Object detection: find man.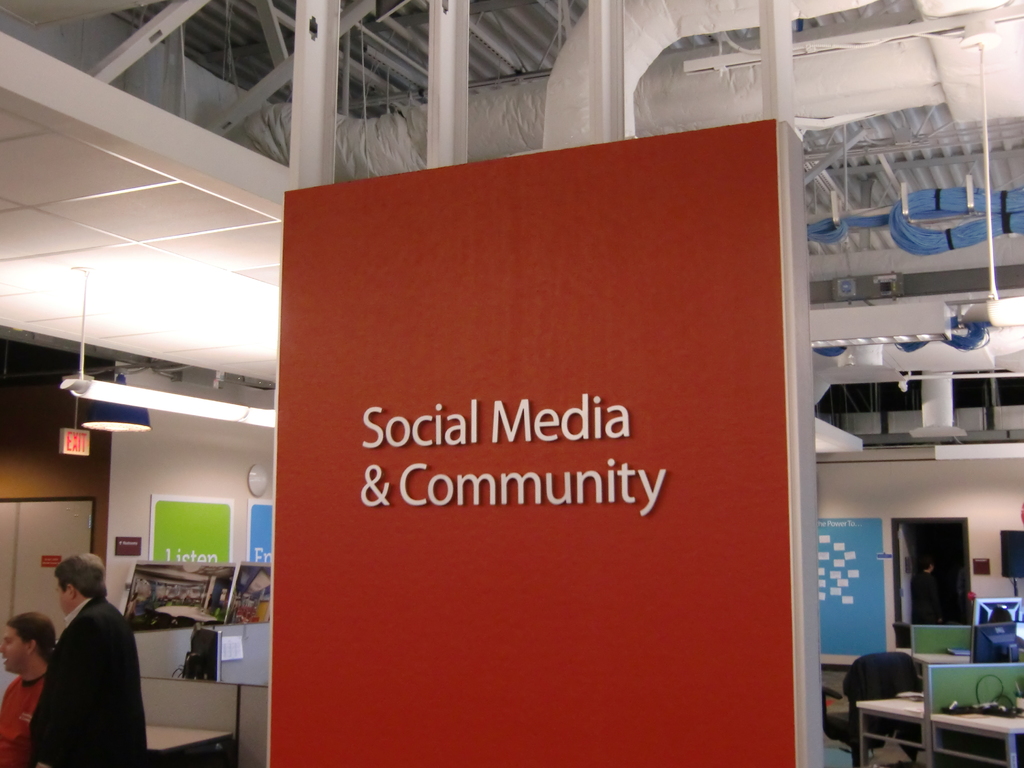
12:519:147:760.
